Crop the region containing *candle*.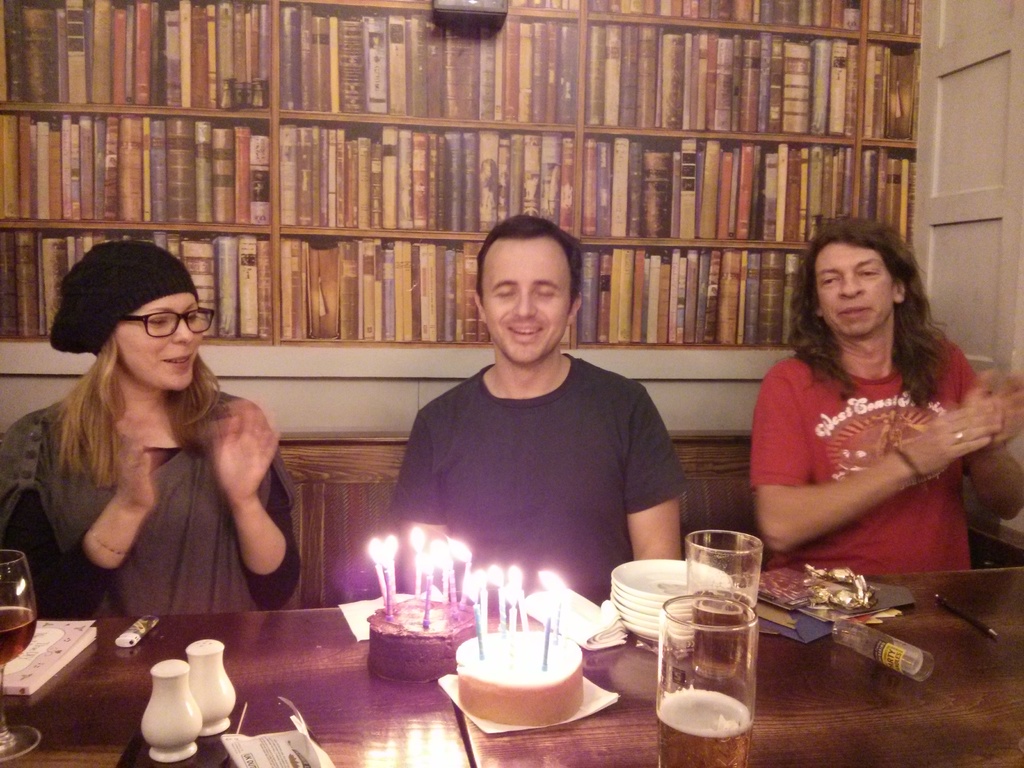
Crop region: 465:575:486:657.
